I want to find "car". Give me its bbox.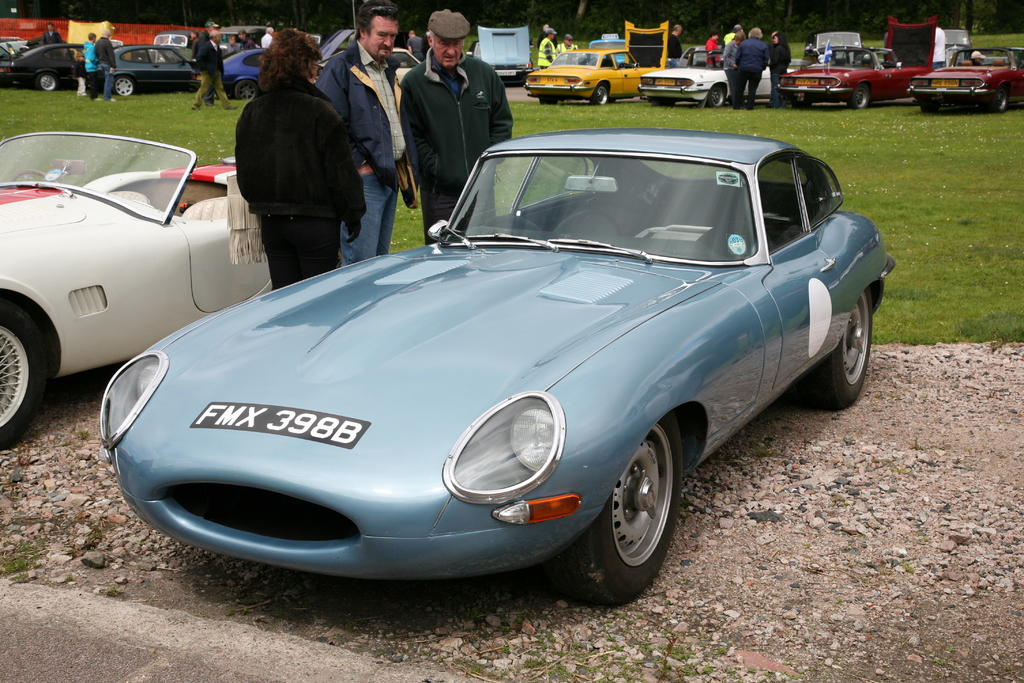
0, 124, 278, 441.
